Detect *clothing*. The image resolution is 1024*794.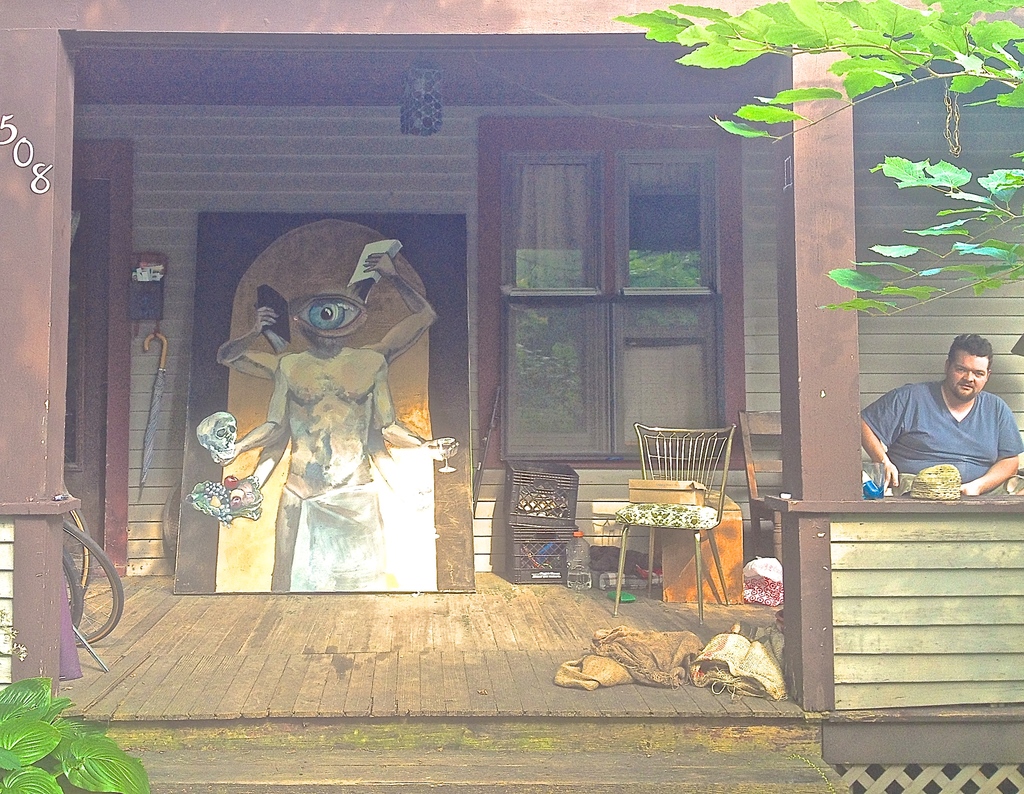
x1=868, y1=350, x2=1023, y2=504.
